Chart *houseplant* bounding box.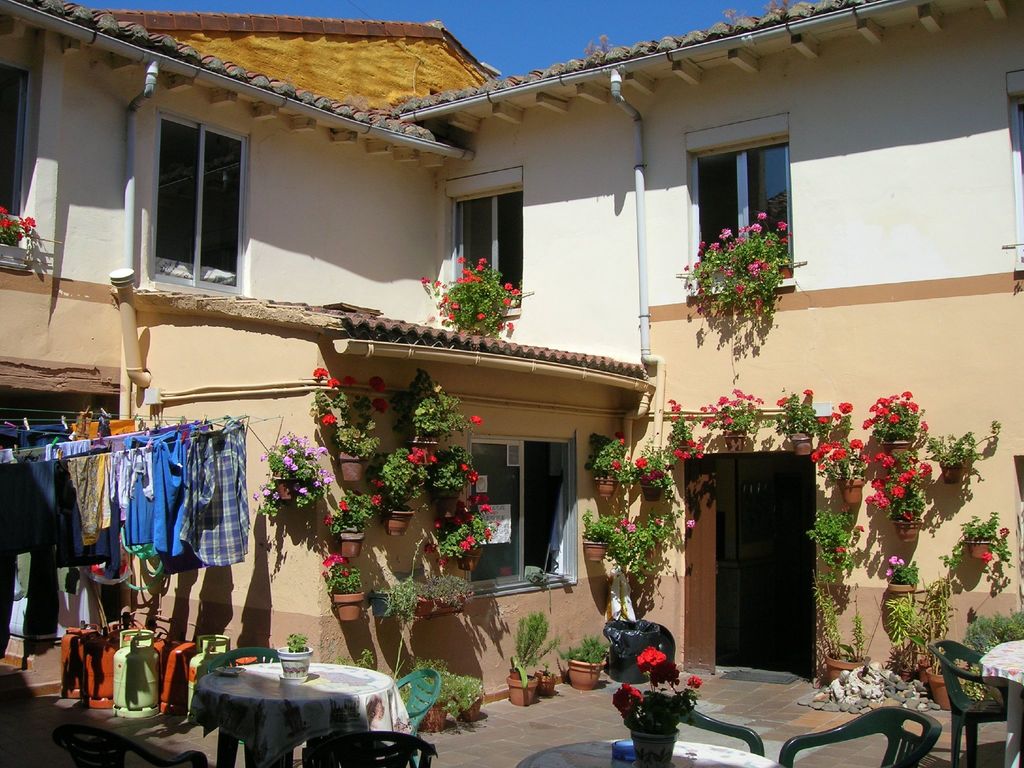
Charted: 862/465/927/544.
